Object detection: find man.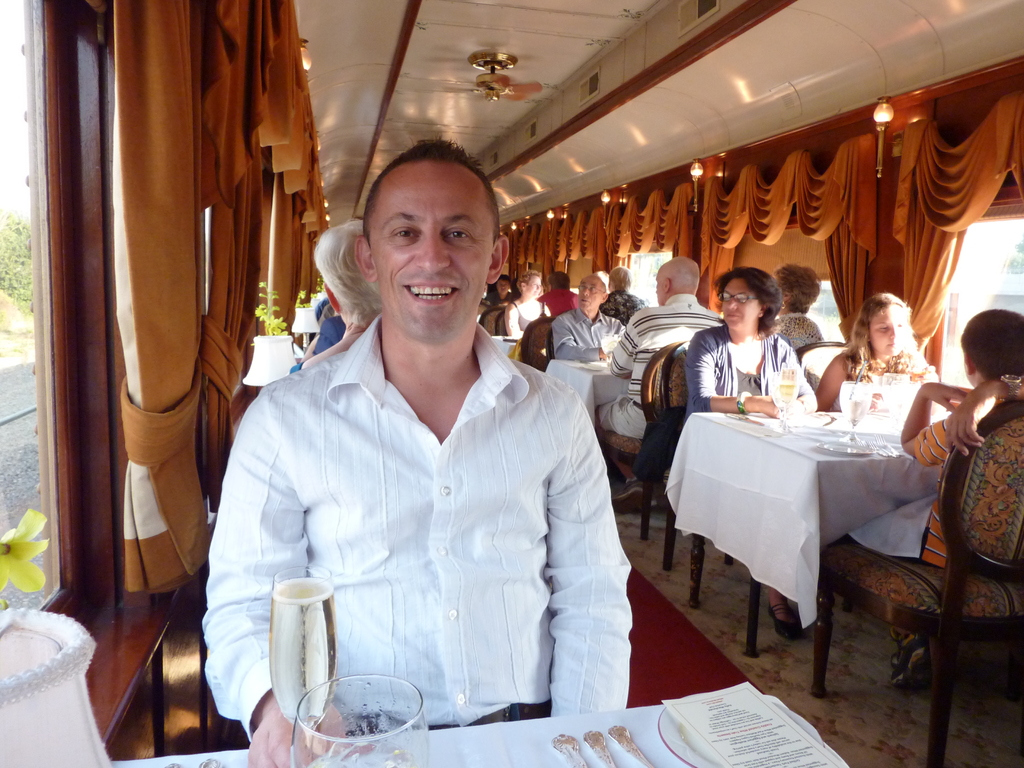
[left=554, top=276, right=630, bottom=374].
